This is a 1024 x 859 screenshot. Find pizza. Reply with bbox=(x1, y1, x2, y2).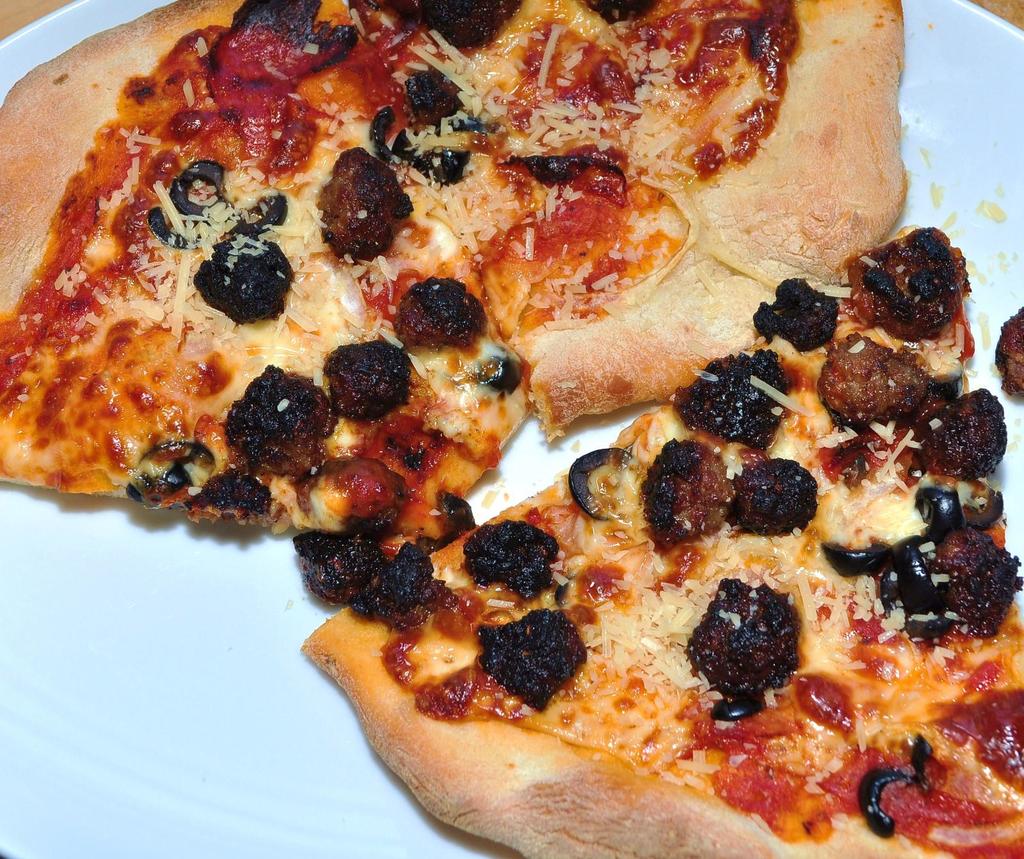
bbox=(360, 0, 907, 443).
